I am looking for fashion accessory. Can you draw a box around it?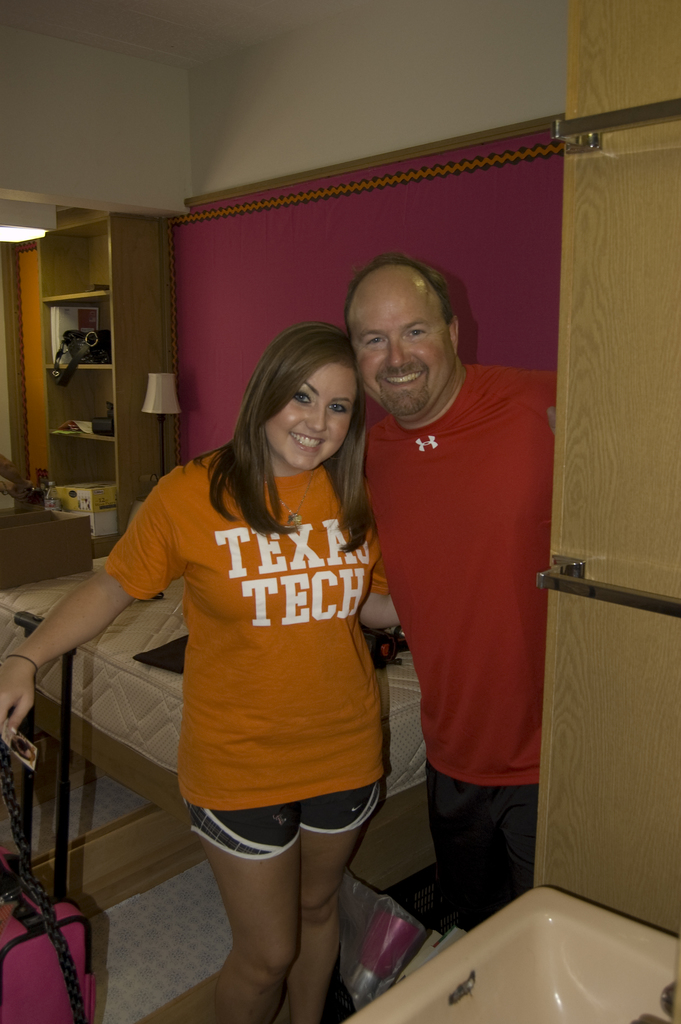
Sure, the bounding box is x1=6 y1=652 x2=41 y2=675.
